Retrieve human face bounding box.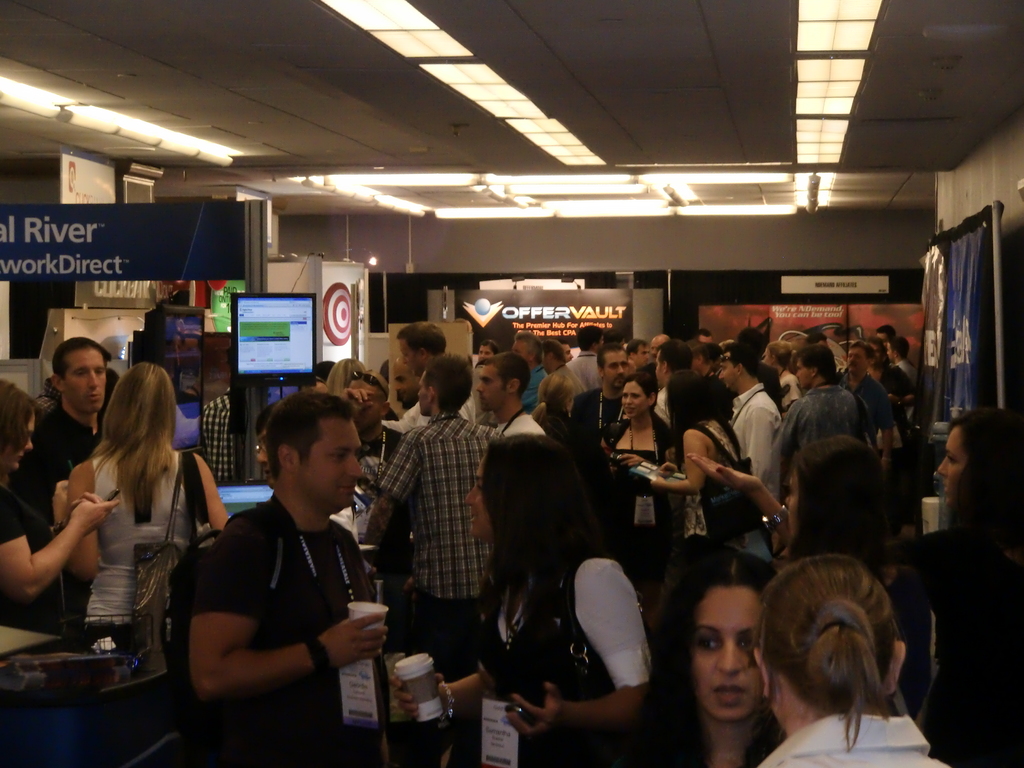
Bounding box: pyautogui.locateOnScreen(649, 345, 665, 390).
